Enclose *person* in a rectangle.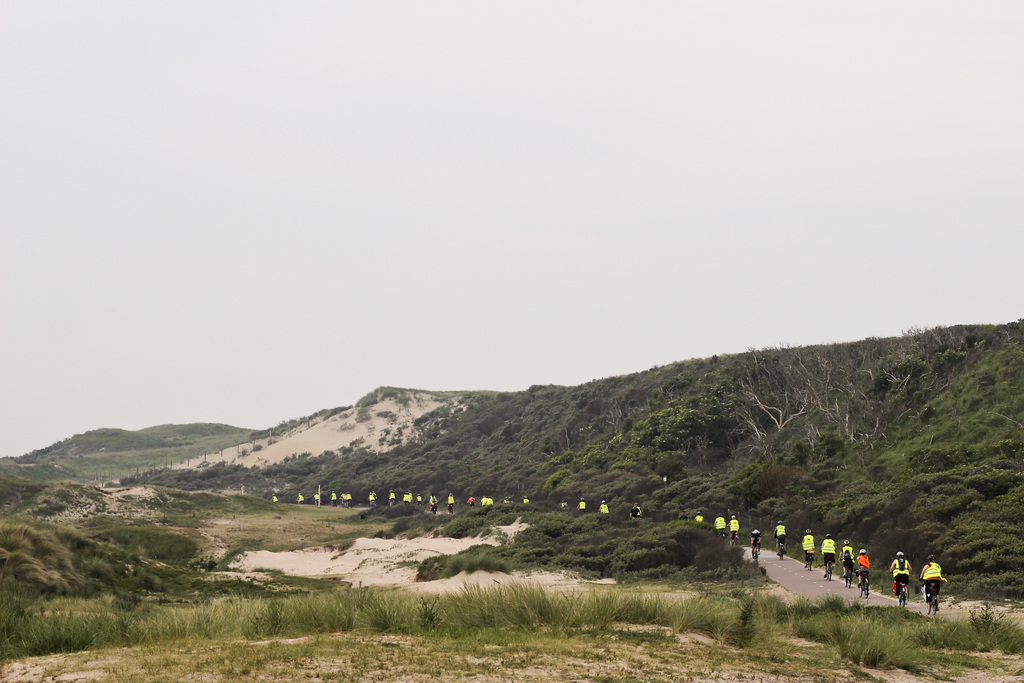
{"left": 837, "top": 539, "right": 857, "bottom": 580}.
